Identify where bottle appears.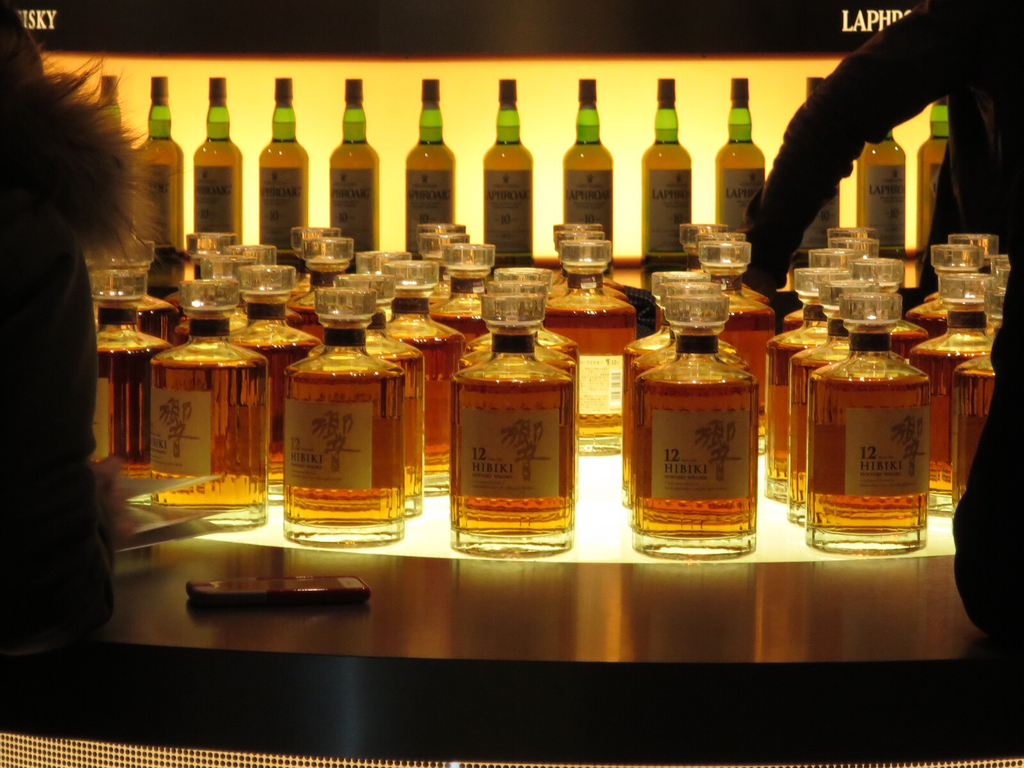
Appears at box(715, 79, 762, 234).
